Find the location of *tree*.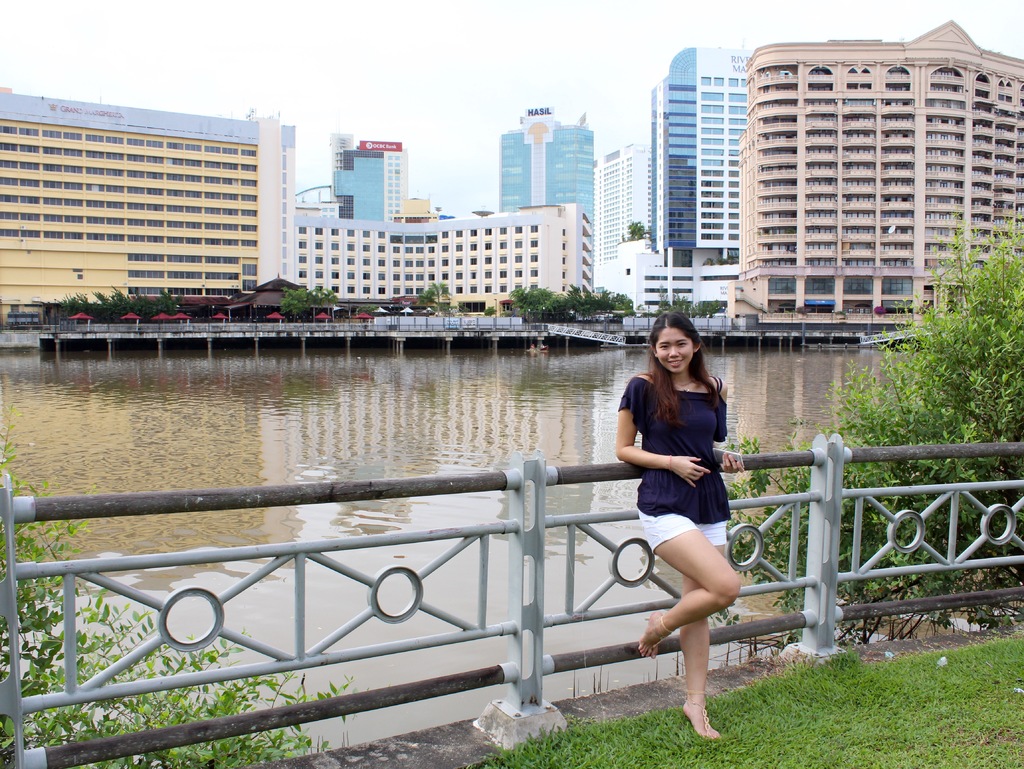
Location: pyautogui.locateOnScreen(714, 211, 1023, 615).
